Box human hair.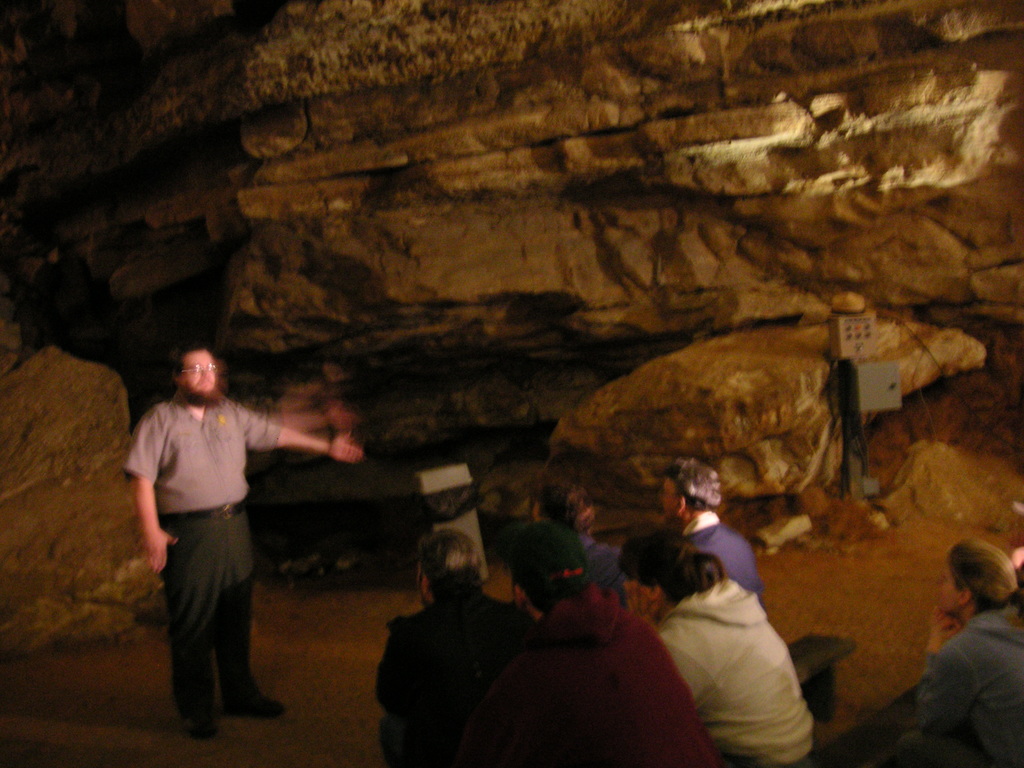
(left=620, top=531, right=735, bottom=605).
